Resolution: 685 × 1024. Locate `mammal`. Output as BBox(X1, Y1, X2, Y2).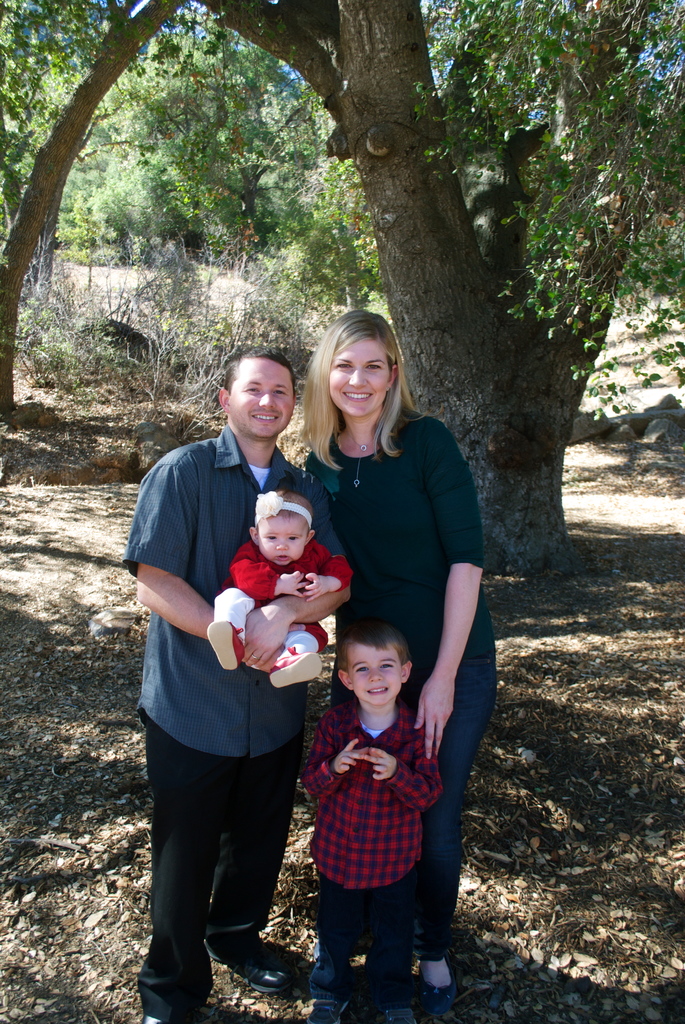
BBox(122, 344, 348, 1023).
